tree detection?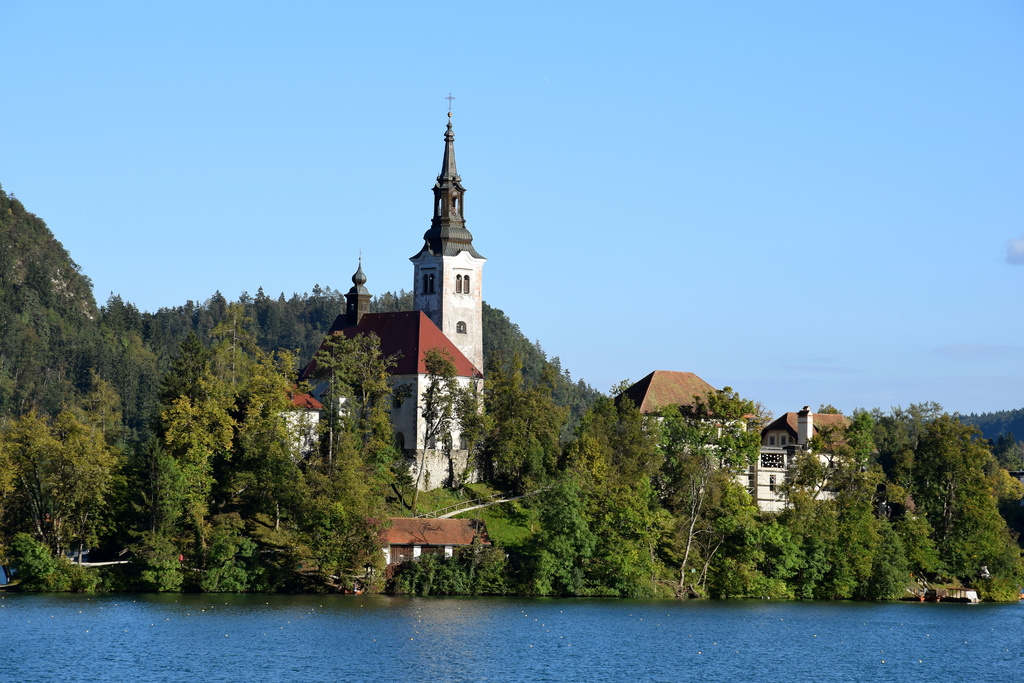
739, 520, 824, 579
